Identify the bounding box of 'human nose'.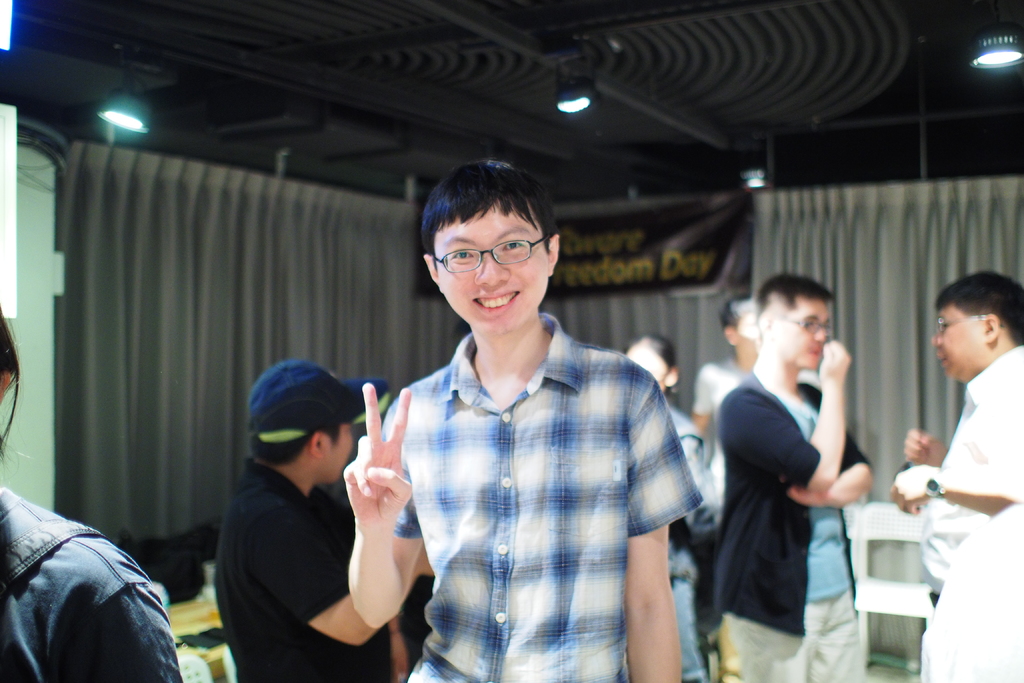
[left=474, top=254, right=509, bottom=287].
